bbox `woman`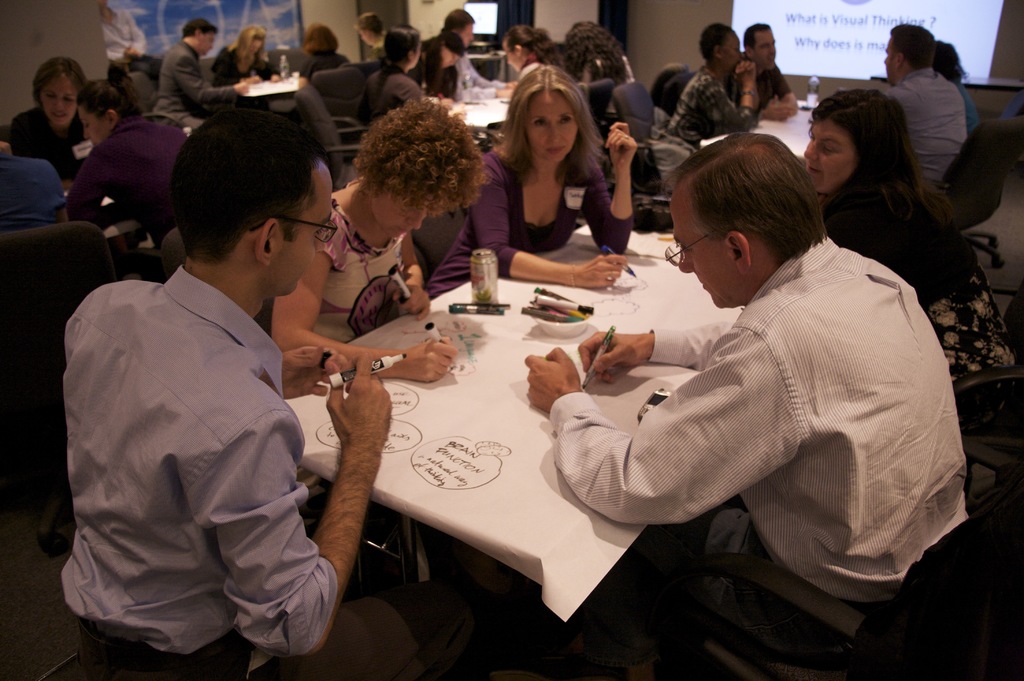
region(668, 21, 761, 149)
